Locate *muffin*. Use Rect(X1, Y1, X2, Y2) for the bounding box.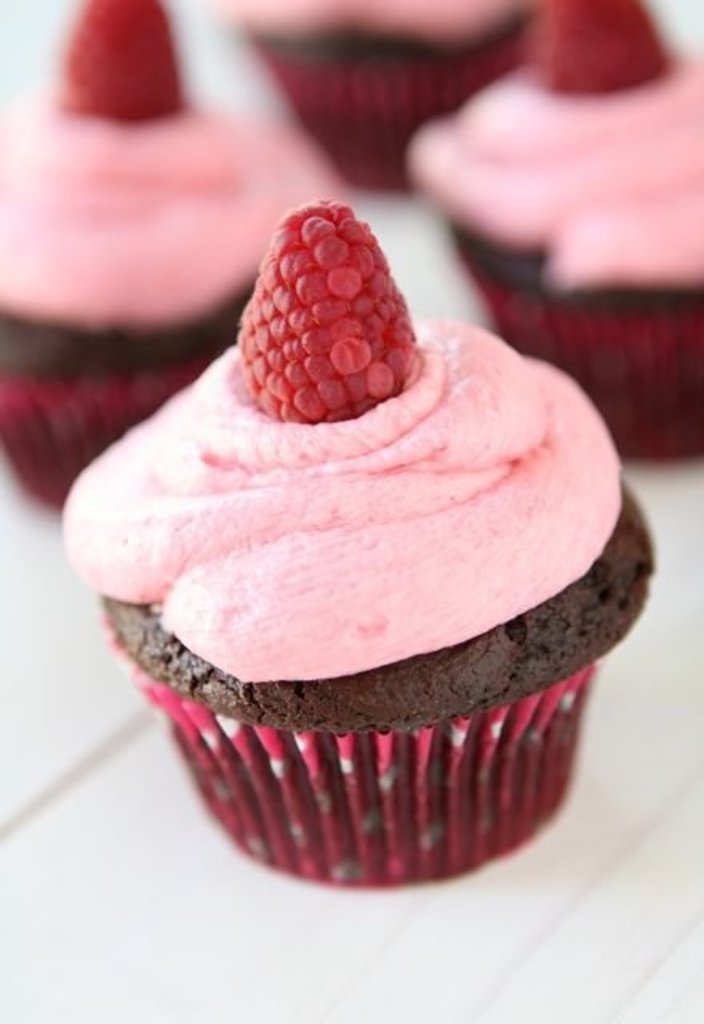
Rect(389, 0, 702, 474).
